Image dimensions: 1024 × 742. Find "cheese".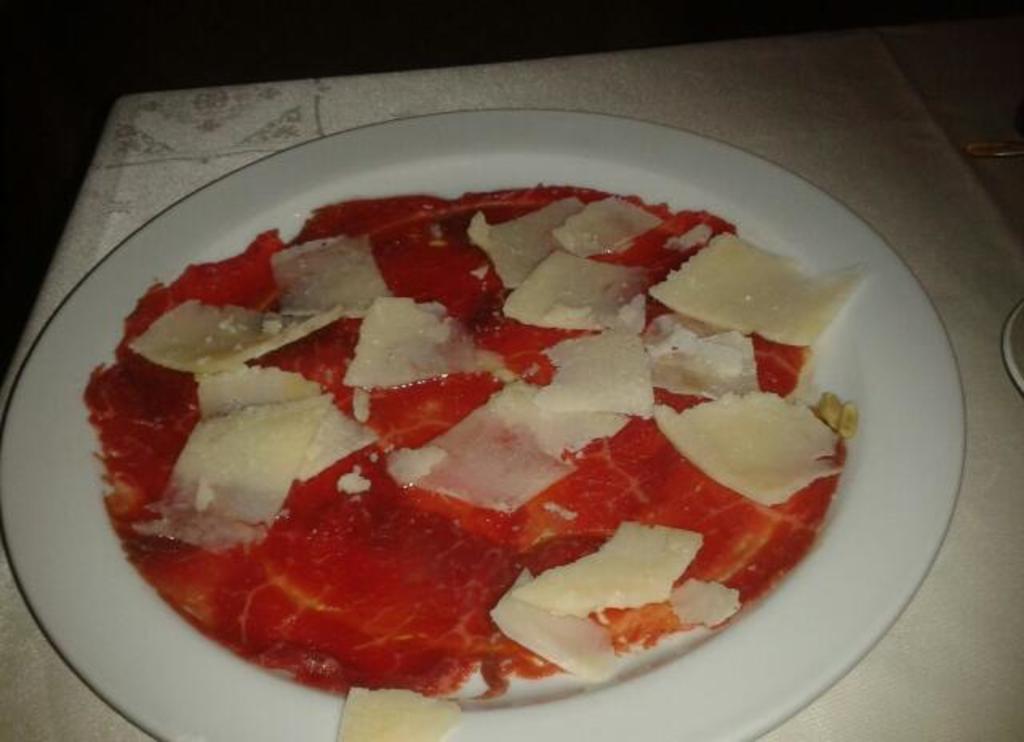
x1=653 y1=213 x2=877 y2=361.
